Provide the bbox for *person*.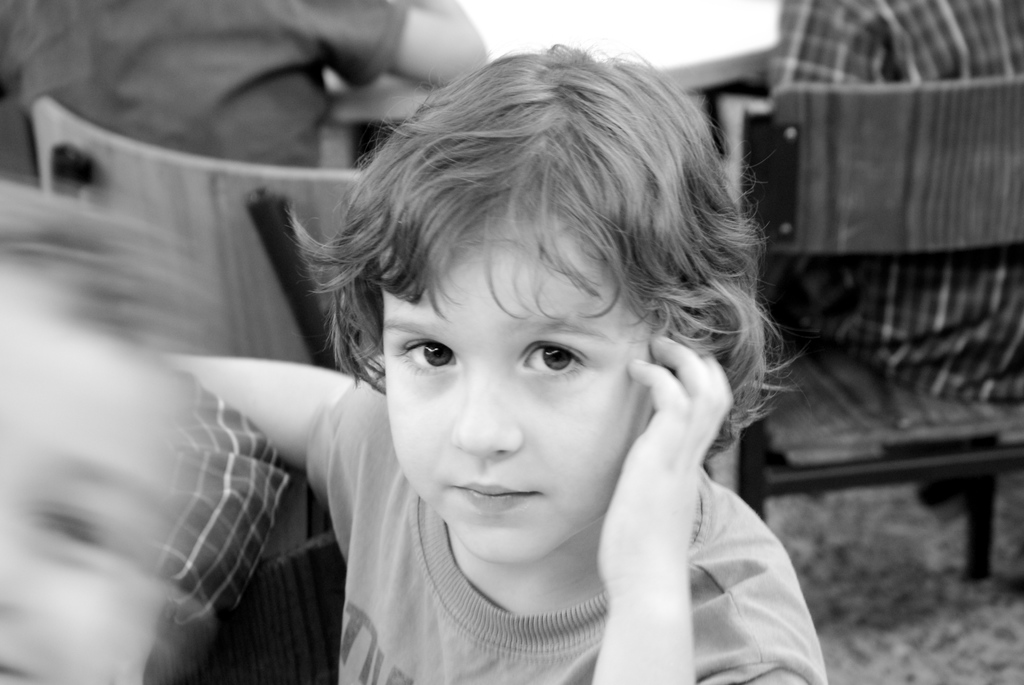
0/157/216/684.
